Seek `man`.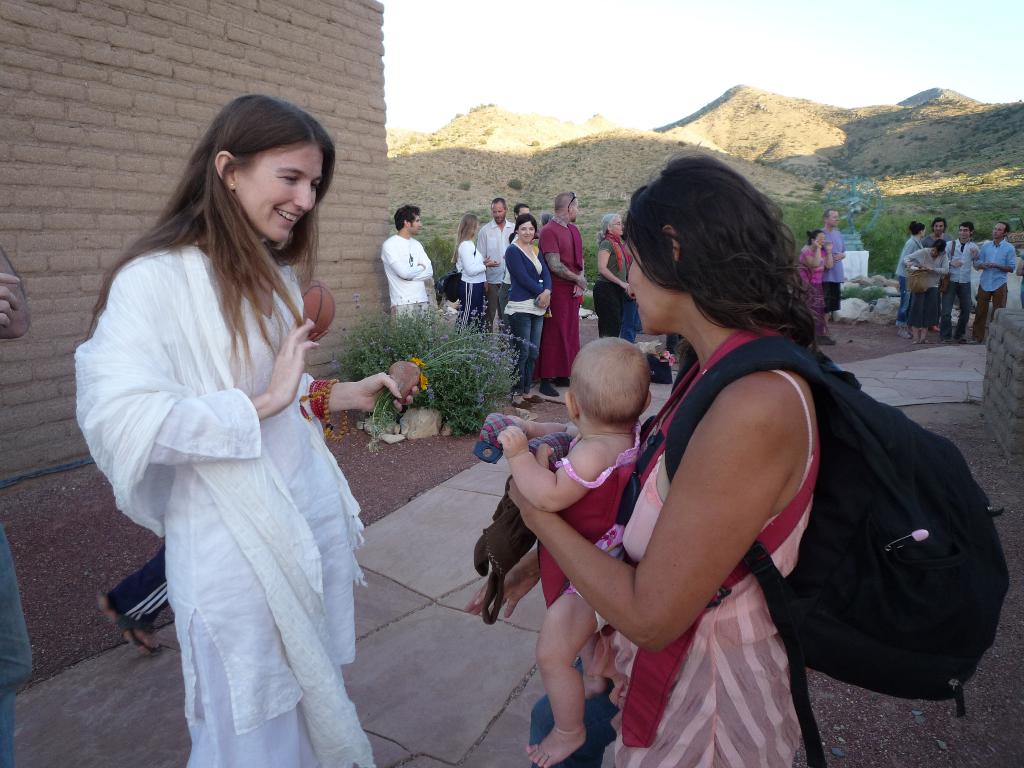
(left=820, top=210, right=844, bottom=326).
